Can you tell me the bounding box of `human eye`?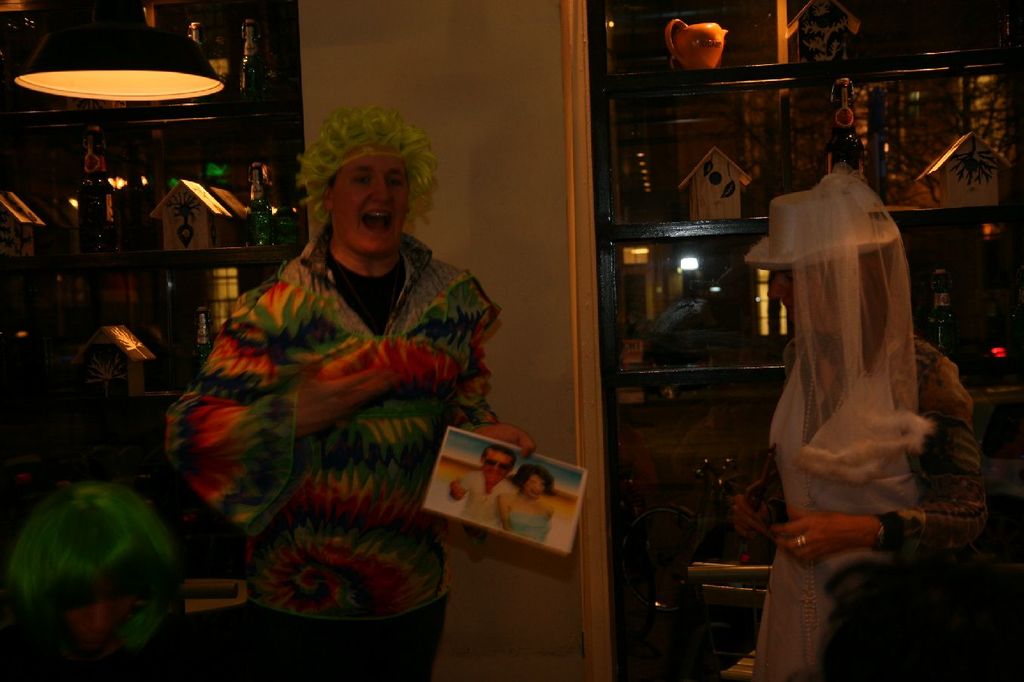
x1=352 y1=175 x2=375 y2=187.
